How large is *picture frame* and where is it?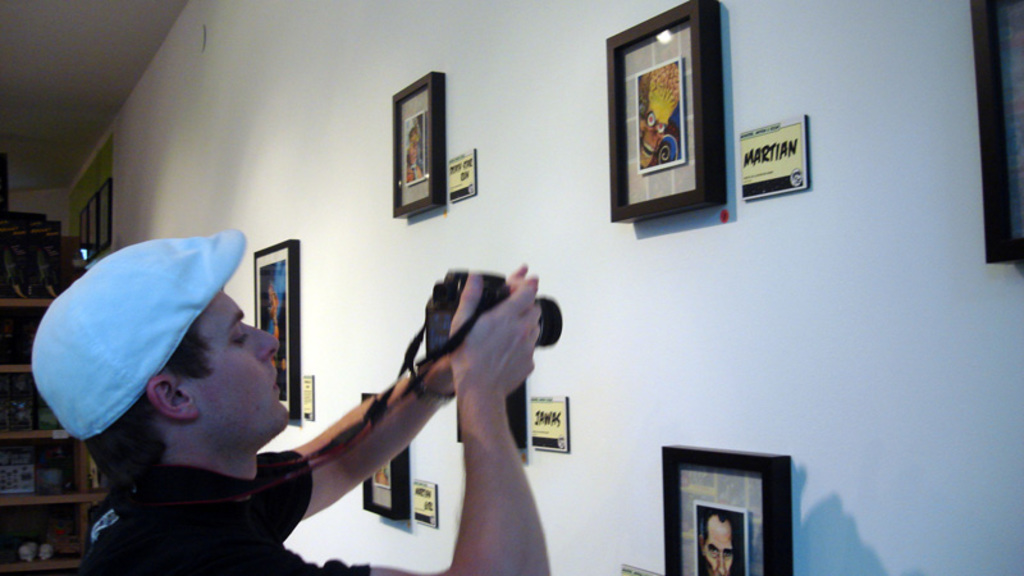
Bounding box: Rect(658, 443, 794, 575).
